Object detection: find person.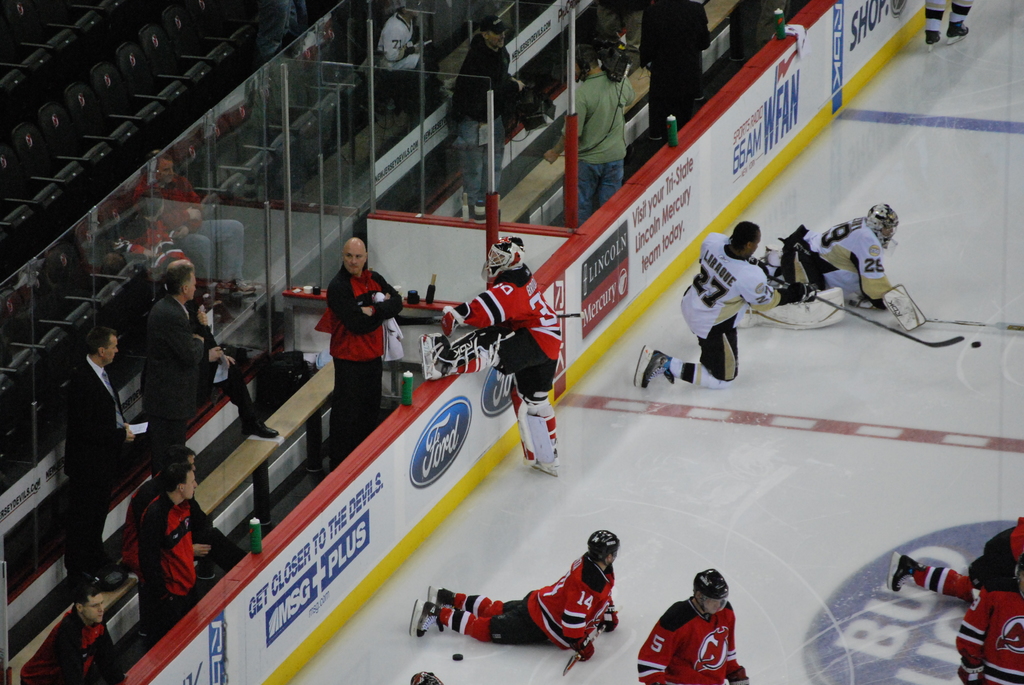
<region>172, 264, 280, 445</region>.
